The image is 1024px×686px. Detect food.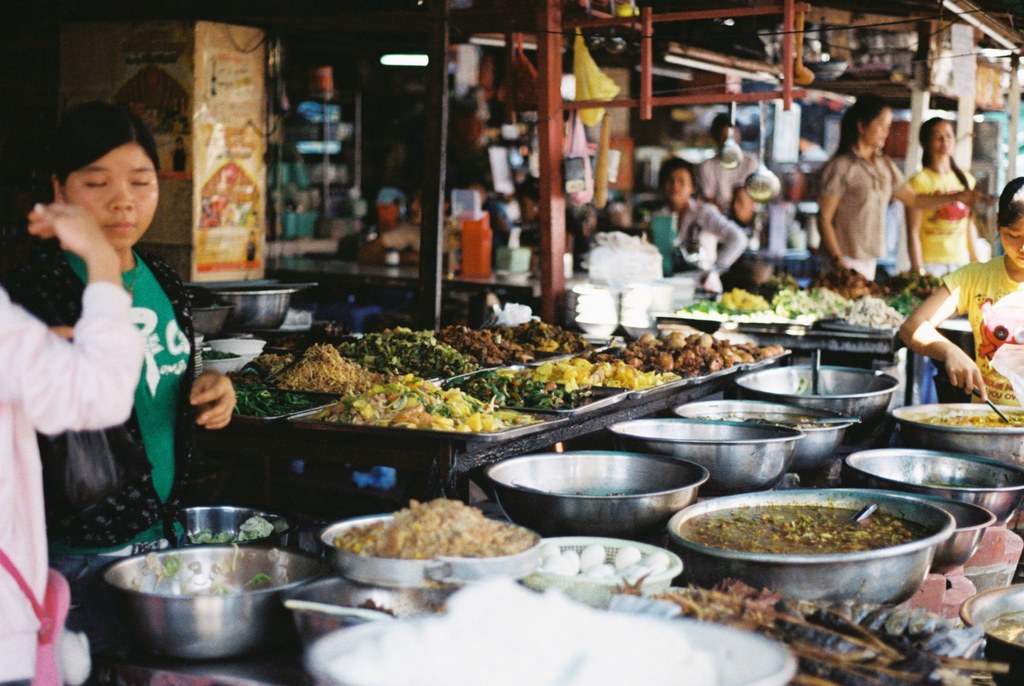
Detection: l=274, t=340, r=404, b=396.
